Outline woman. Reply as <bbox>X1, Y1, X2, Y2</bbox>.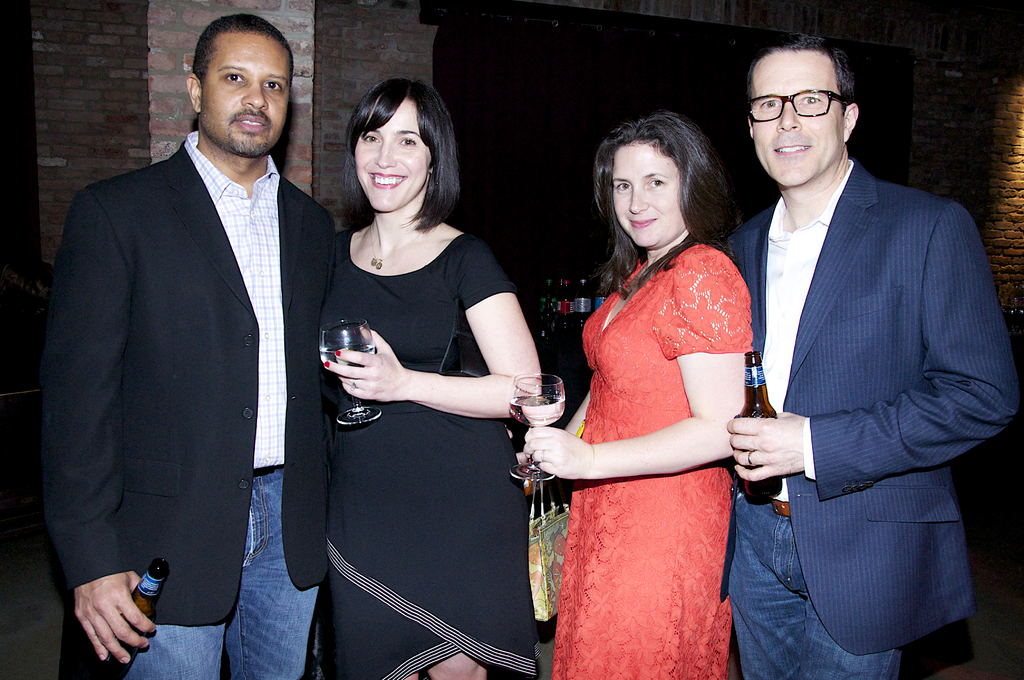
<bbox>538, 94, 774, 665</bbox>.
